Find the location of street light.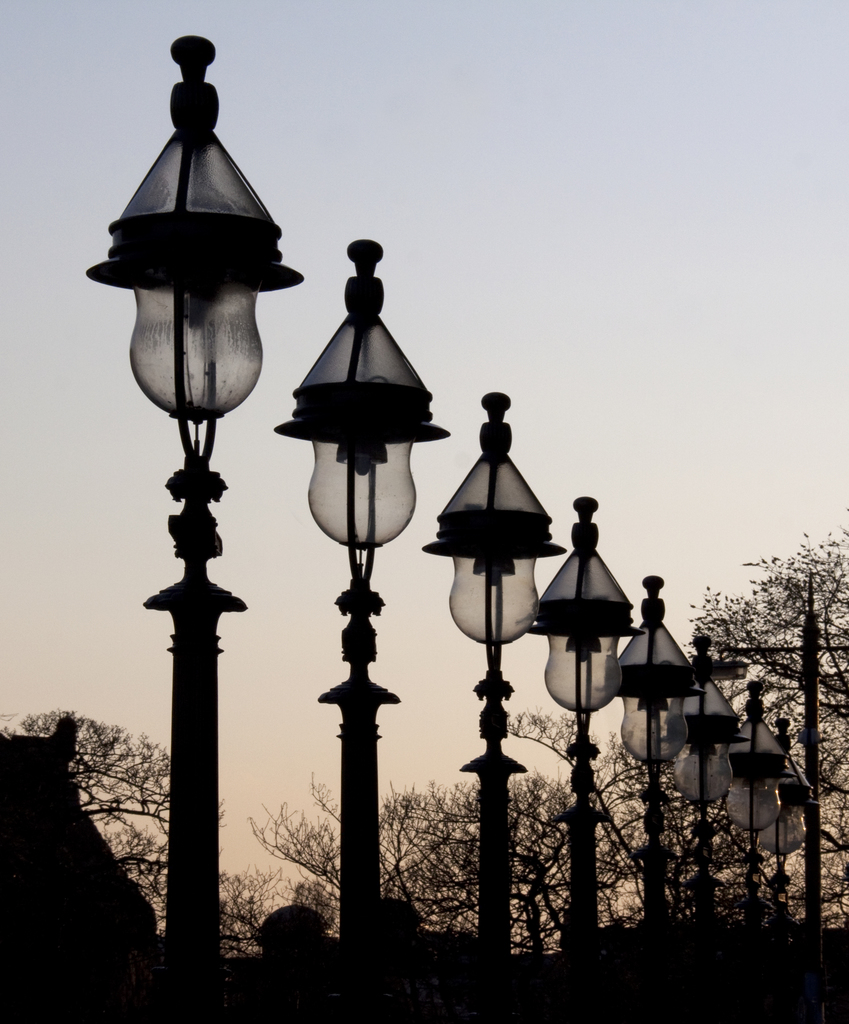
Location: (83, 31, 300, 1023).
